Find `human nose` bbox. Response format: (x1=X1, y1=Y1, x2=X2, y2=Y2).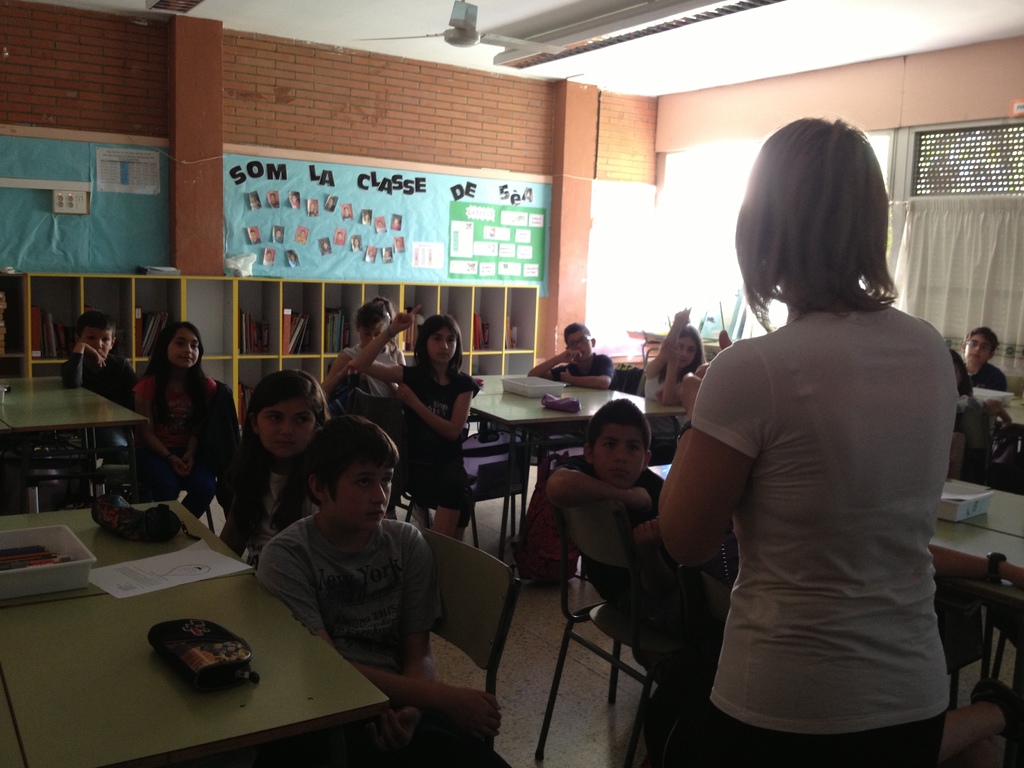
(x1=92, y1=333, x2=101, y2=349).
